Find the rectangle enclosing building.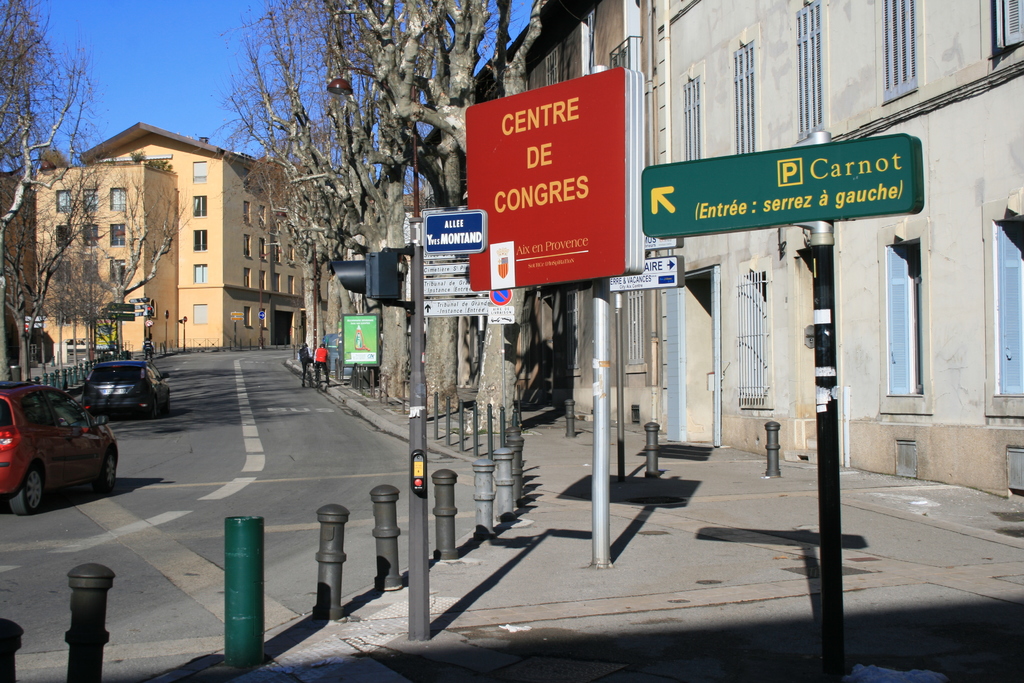
left=0, top=124, right=312, bottom=359.
